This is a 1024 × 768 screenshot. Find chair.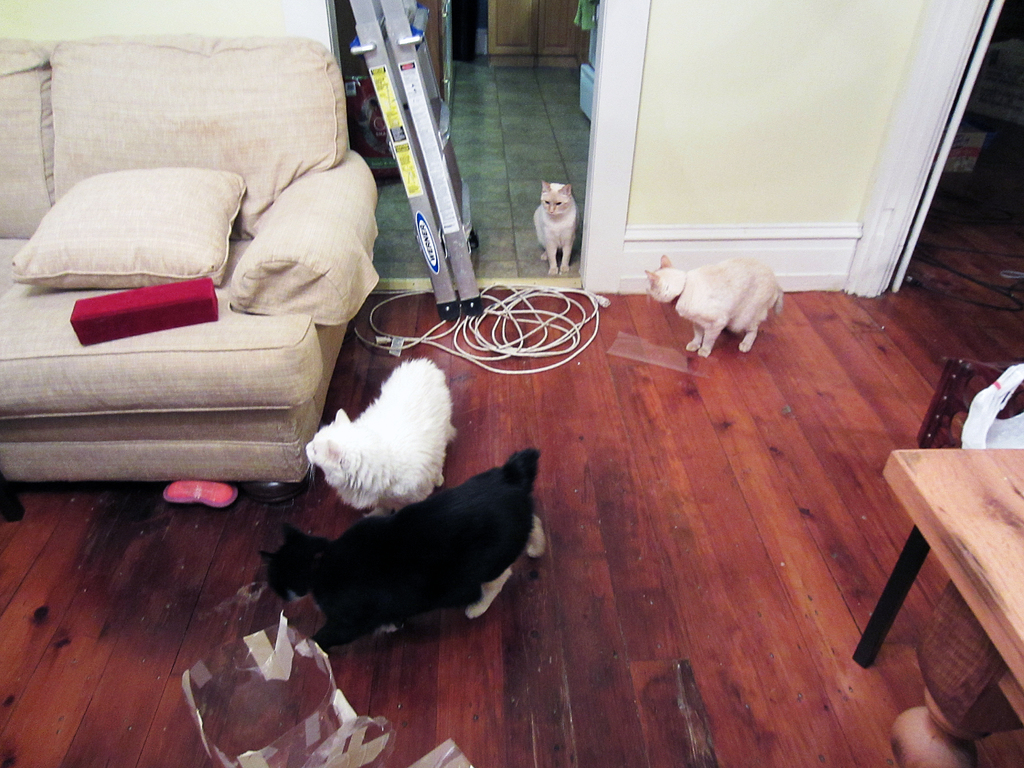
Bounding box: 13 53 398 495.
